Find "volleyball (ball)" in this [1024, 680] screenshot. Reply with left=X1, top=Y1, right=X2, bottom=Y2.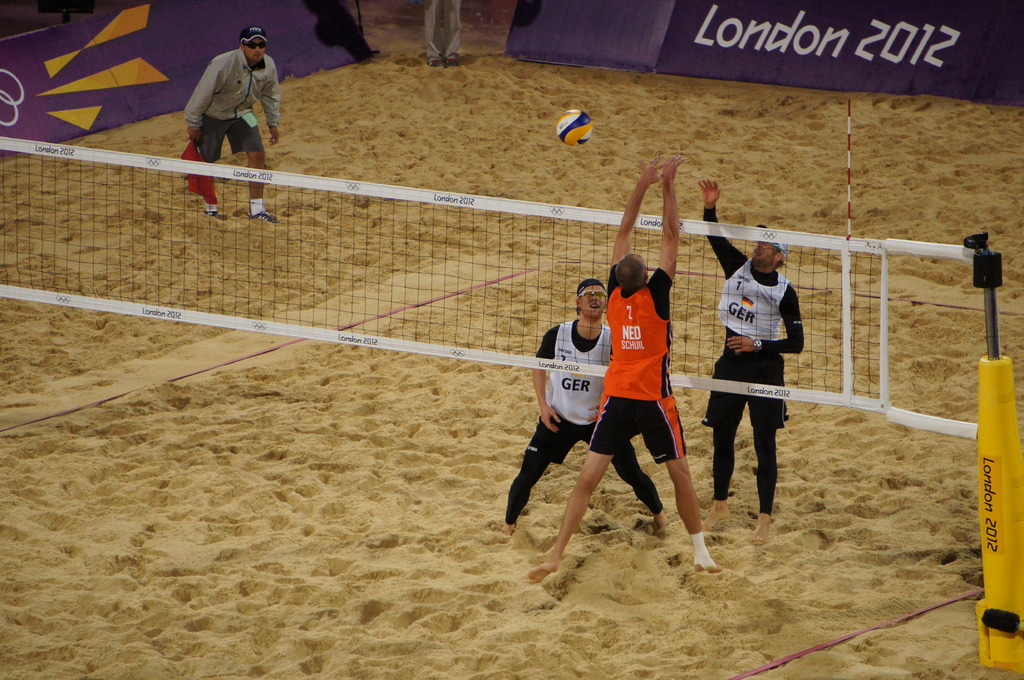
left=554, top=107, right=598, bottom=146.
